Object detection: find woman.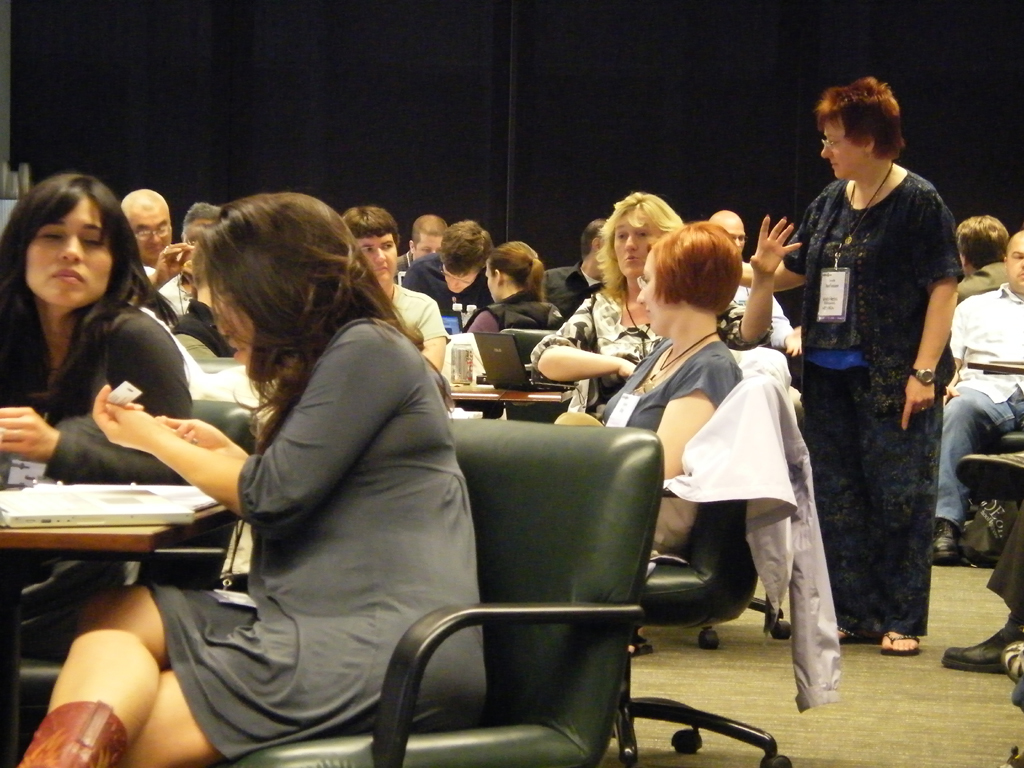
region(11, 193, 503, 767).
